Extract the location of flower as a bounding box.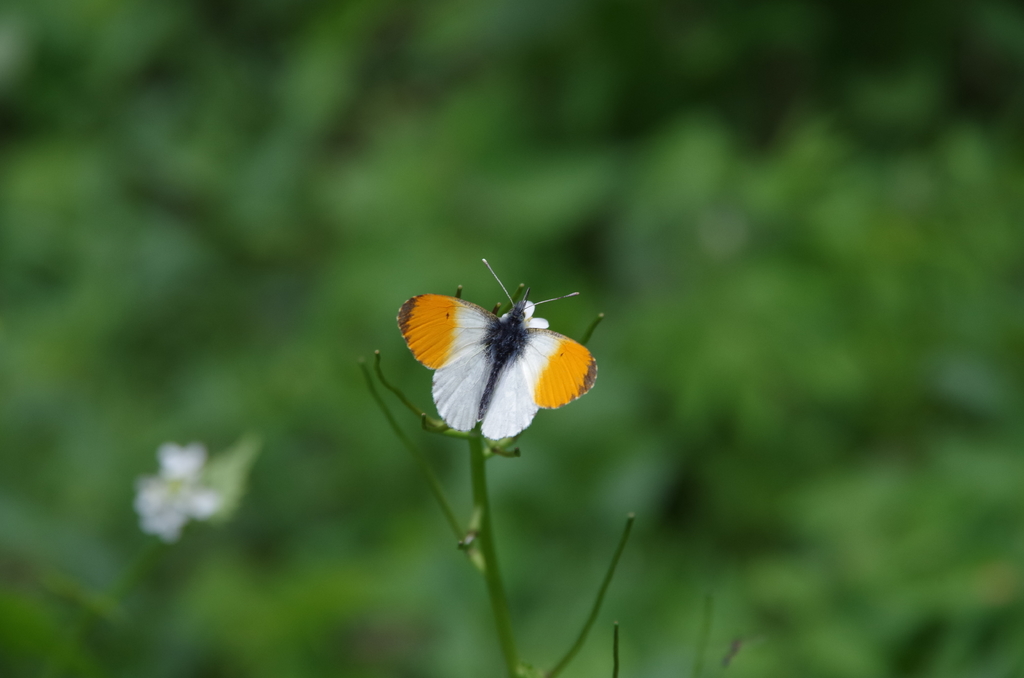
[125,441,232,547].
